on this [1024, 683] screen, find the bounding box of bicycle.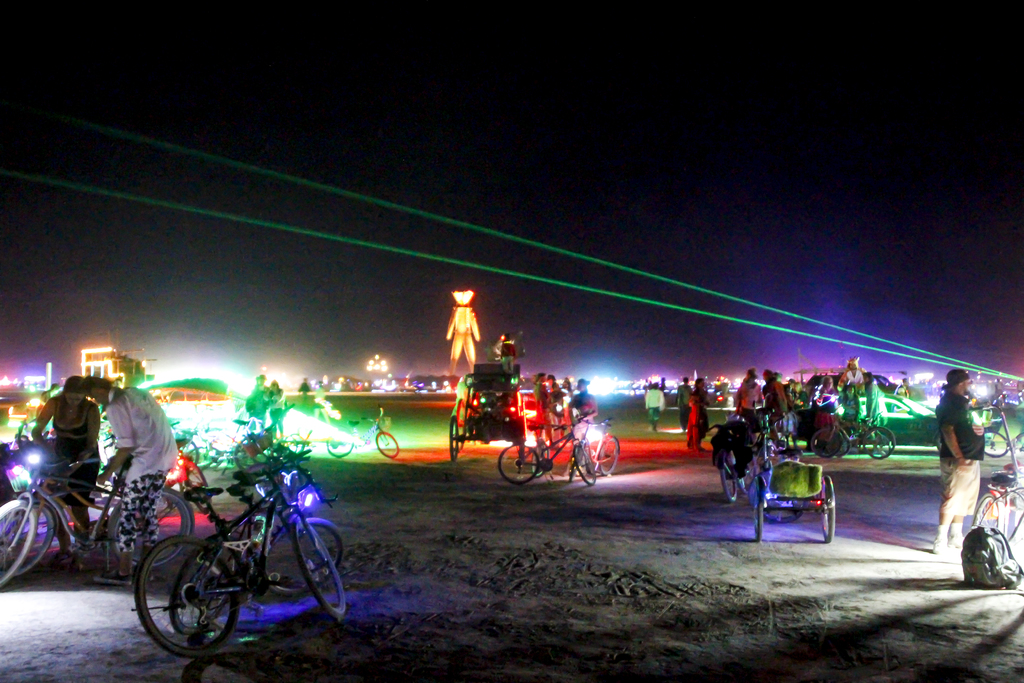
Bounding box: left=708, top=418, right=760, bottom=509.
